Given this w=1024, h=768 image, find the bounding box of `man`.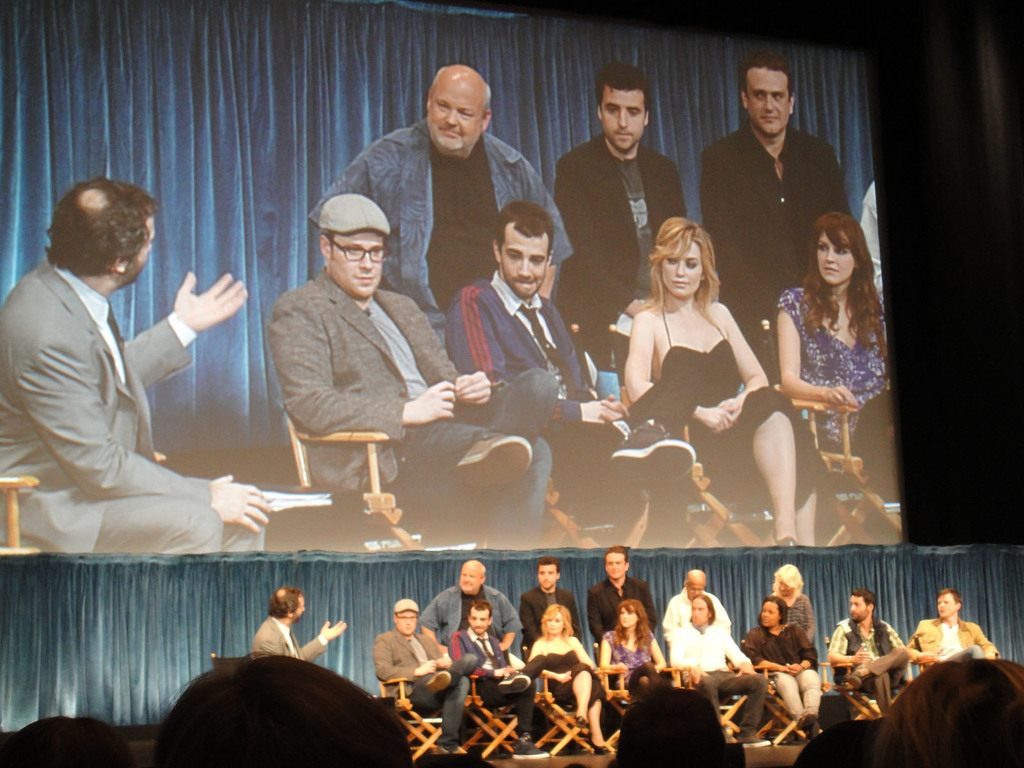
BBox(375, 593, 435, 729).
